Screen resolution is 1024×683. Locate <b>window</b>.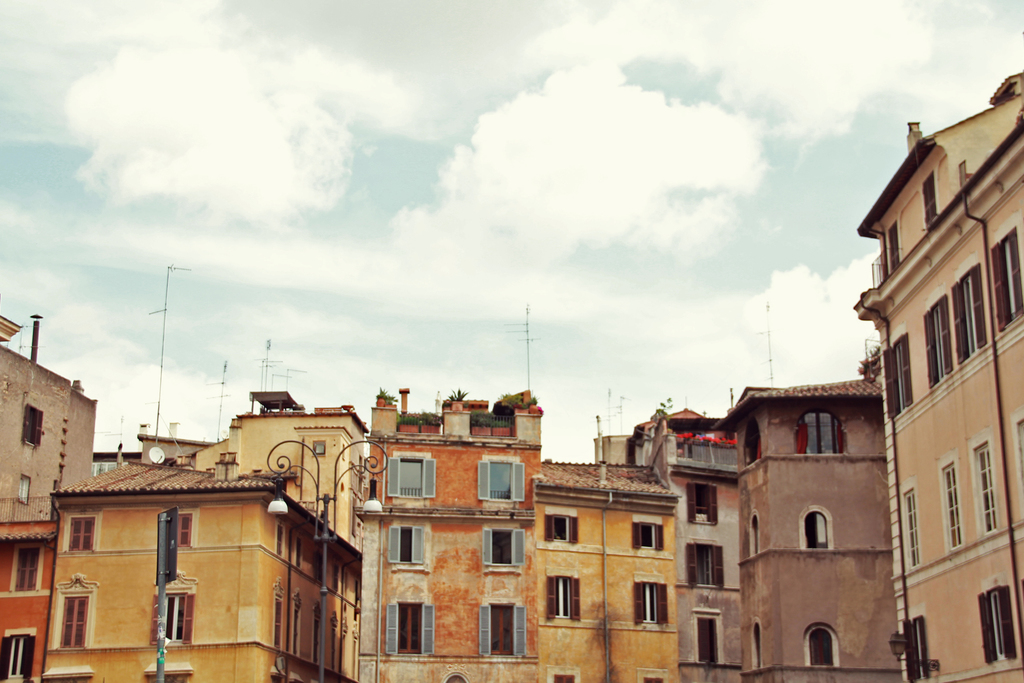
x1=276 y1=521 x2=283 y2=557.
